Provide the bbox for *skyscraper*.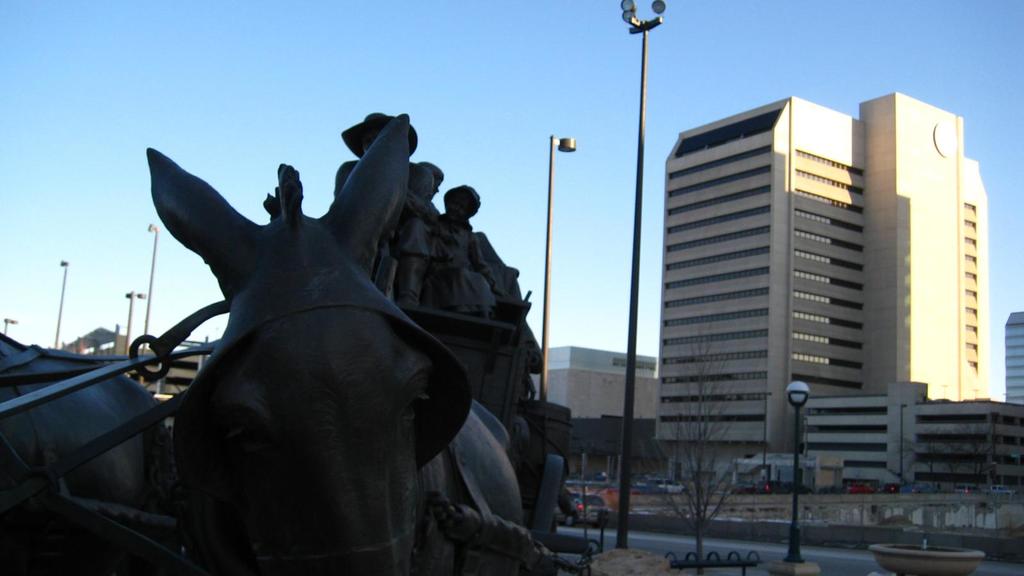
bbox(643, 83, 996, 494).
